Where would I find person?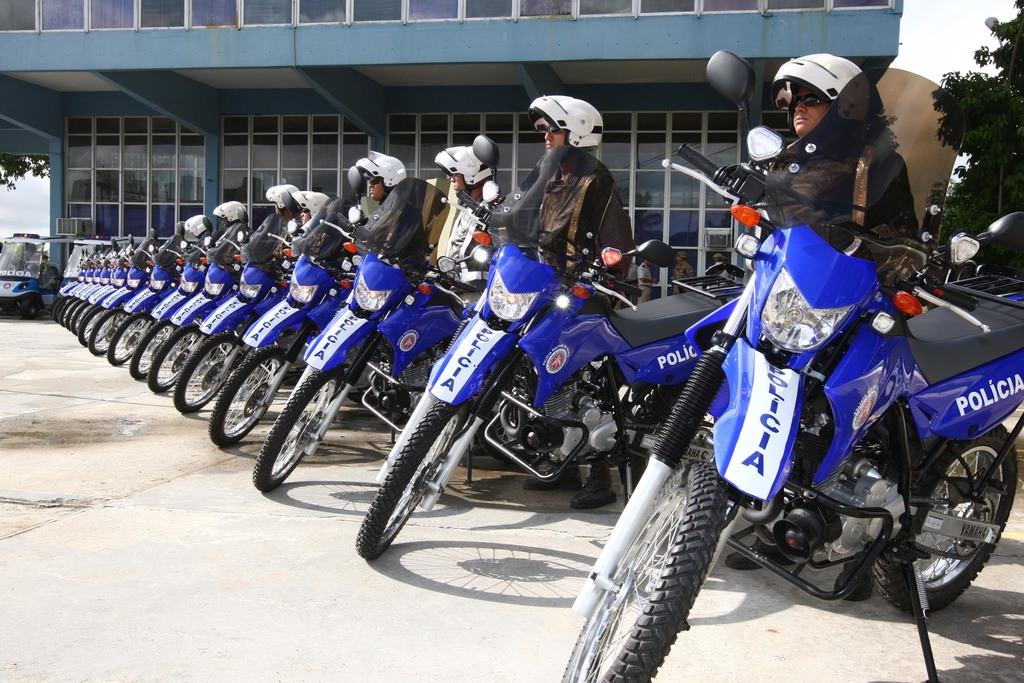
At [x1=291, y1=190, x2=321, y2=224].
